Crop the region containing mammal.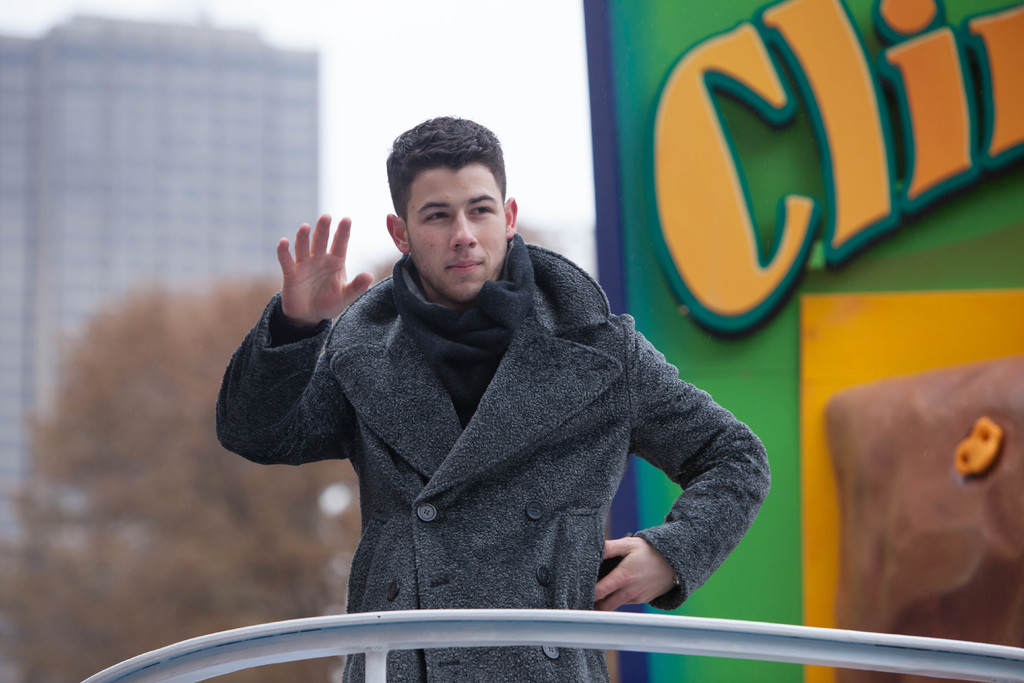
Crop region: bbox=(206, 98, 783, 679).
